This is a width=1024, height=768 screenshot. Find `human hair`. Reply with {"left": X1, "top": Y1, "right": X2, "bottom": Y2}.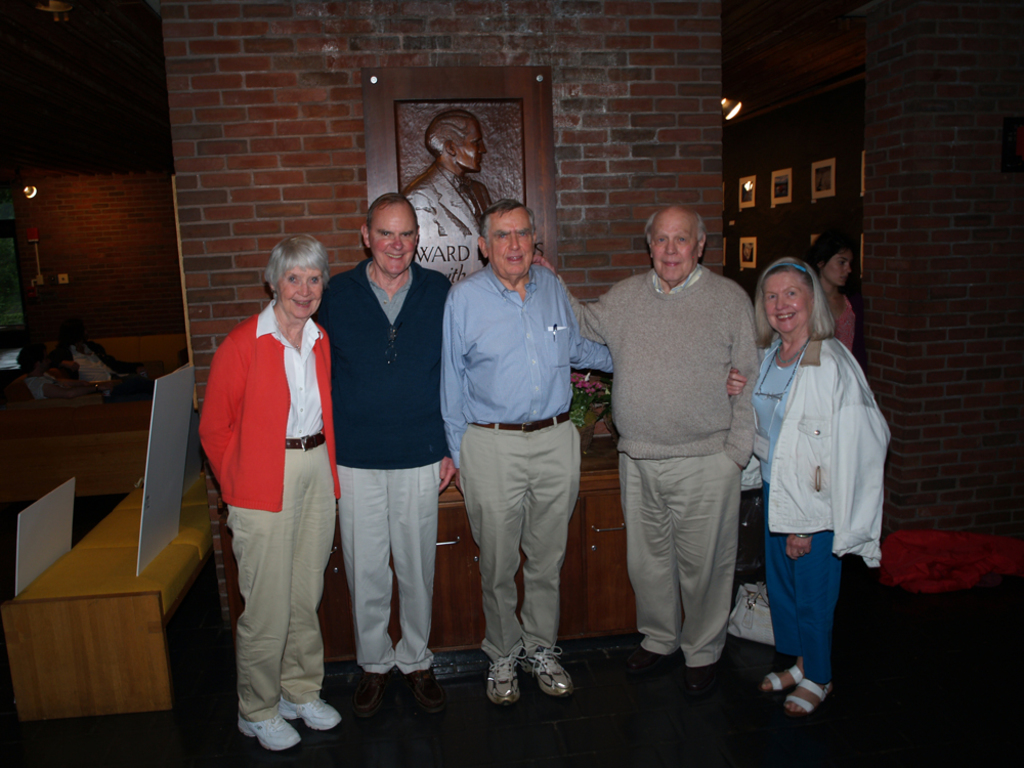
{"left": 368, "top": 190, "right": 419, "bottom": 247}.
